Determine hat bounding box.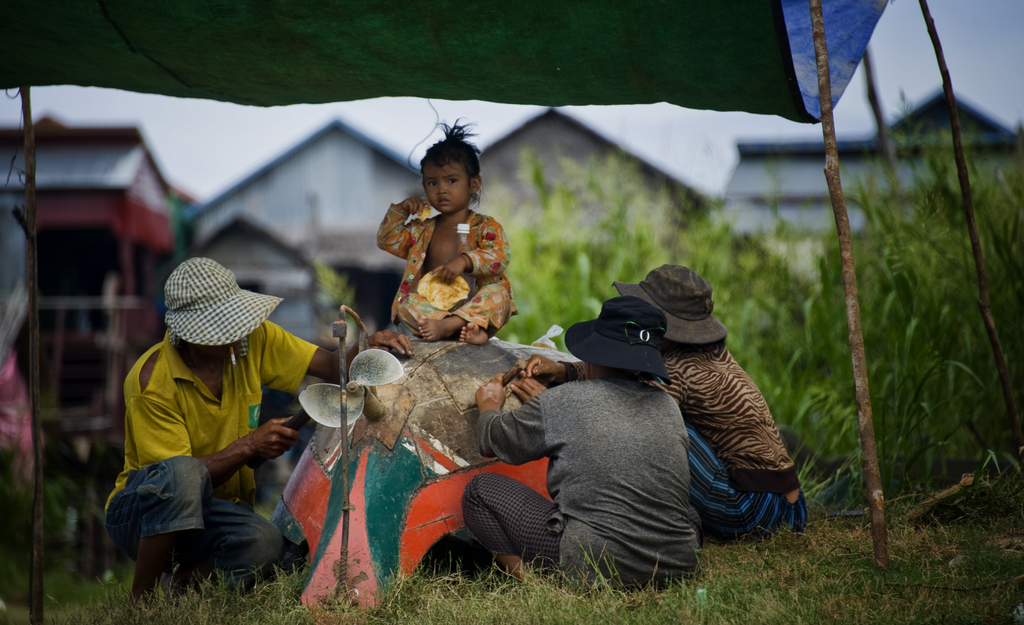
Determined: locate(565, 296, 673, 385).
